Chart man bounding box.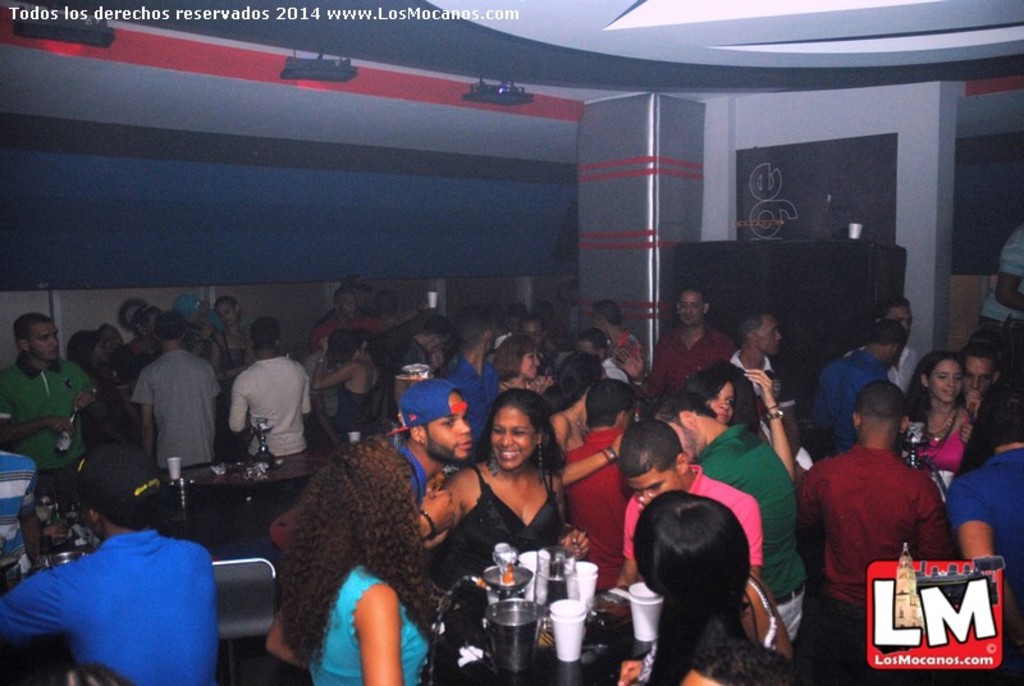
Charted: 650, 390, 801, 639.
